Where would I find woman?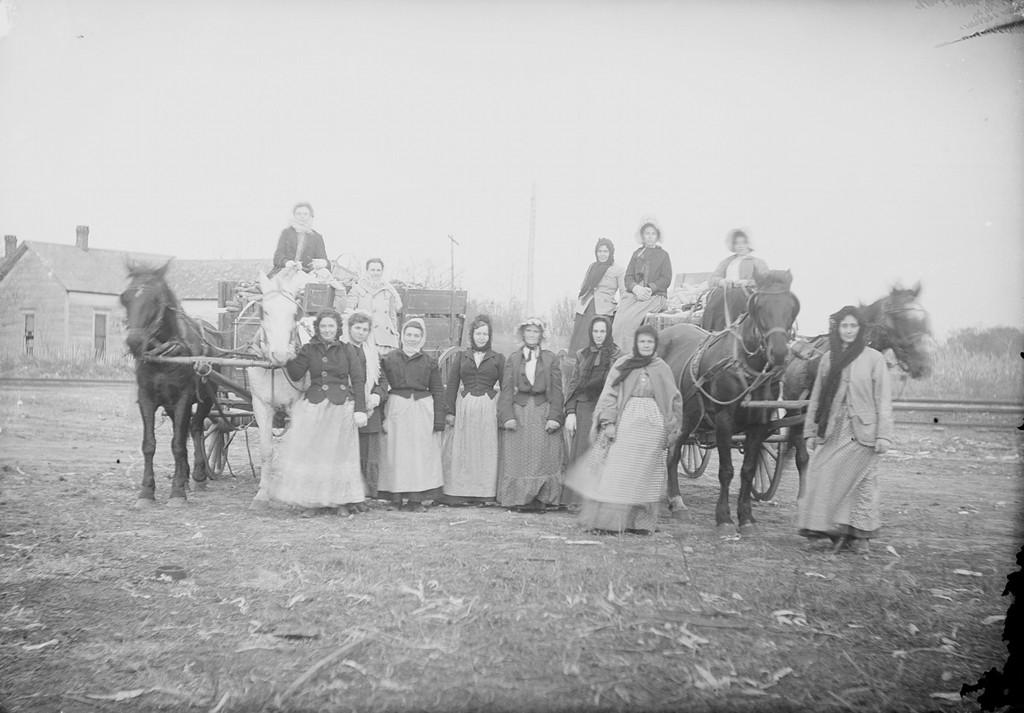
At locate(374, 320, 440, 508).
